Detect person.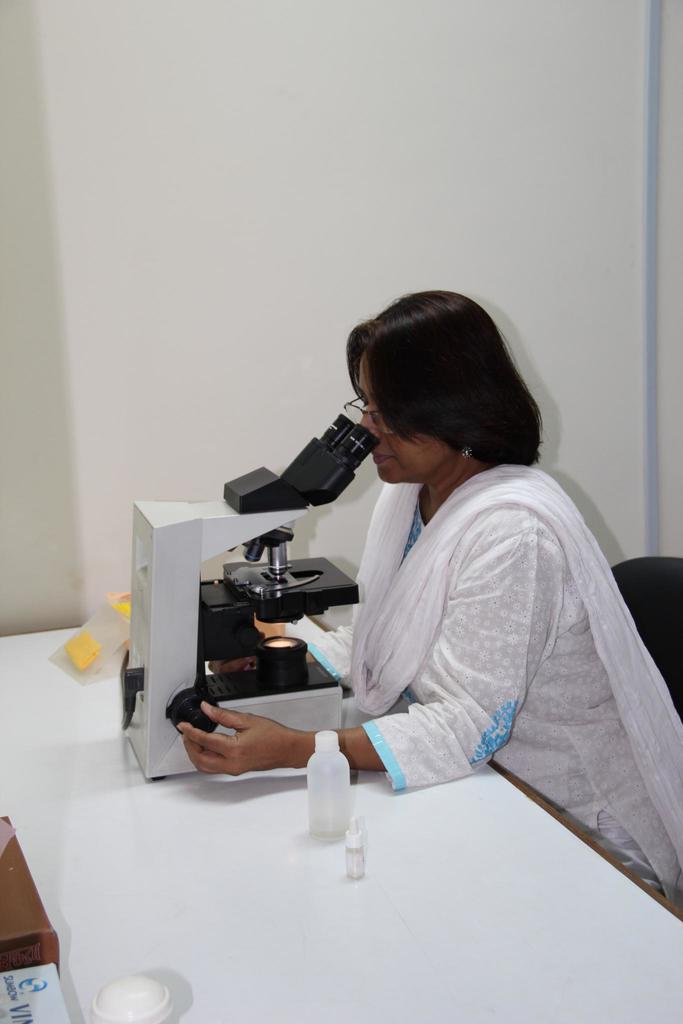
Detected at locate(174, 282, 682, 888).
